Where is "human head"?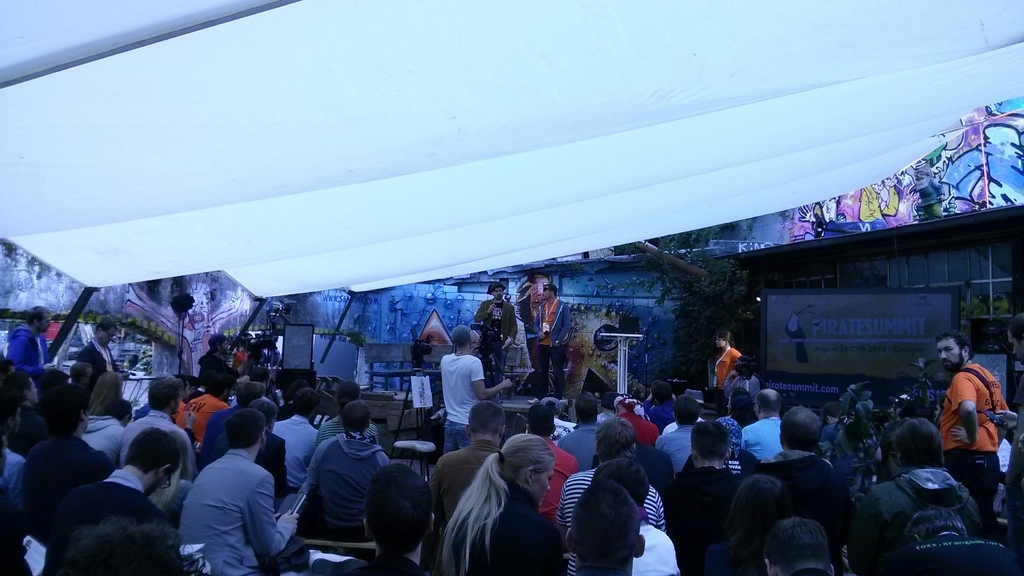
bbox=(204, 374, 236, 400).
